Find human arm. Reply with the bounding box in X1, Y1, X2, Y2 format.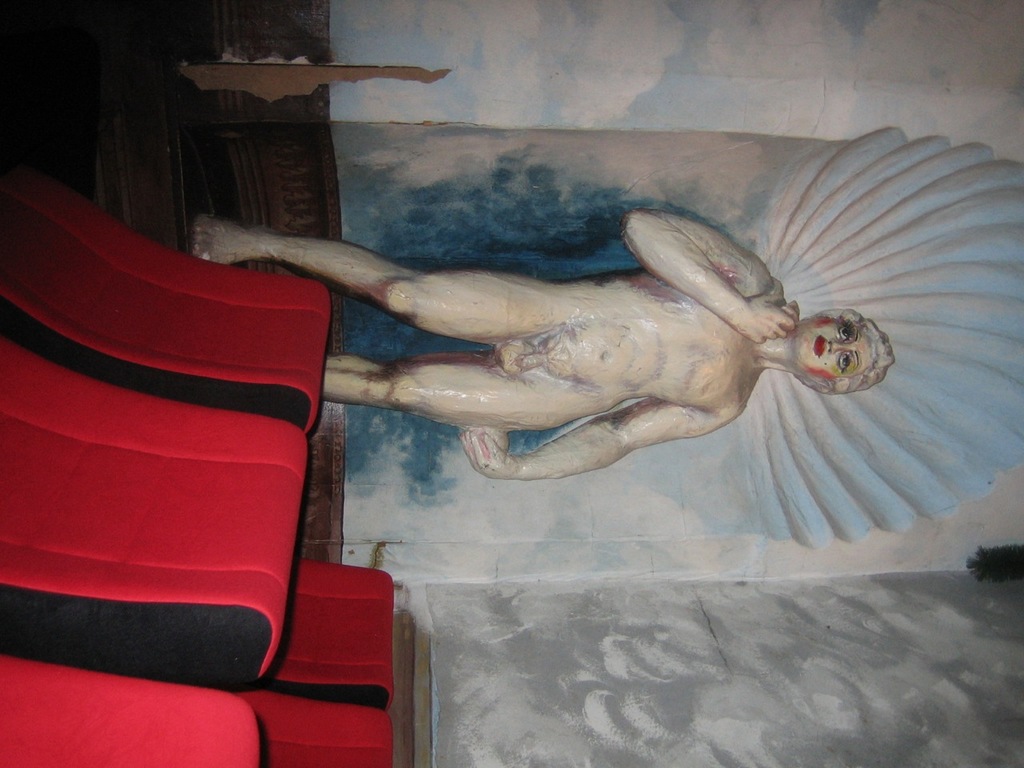
626, 217, 794, 340.
